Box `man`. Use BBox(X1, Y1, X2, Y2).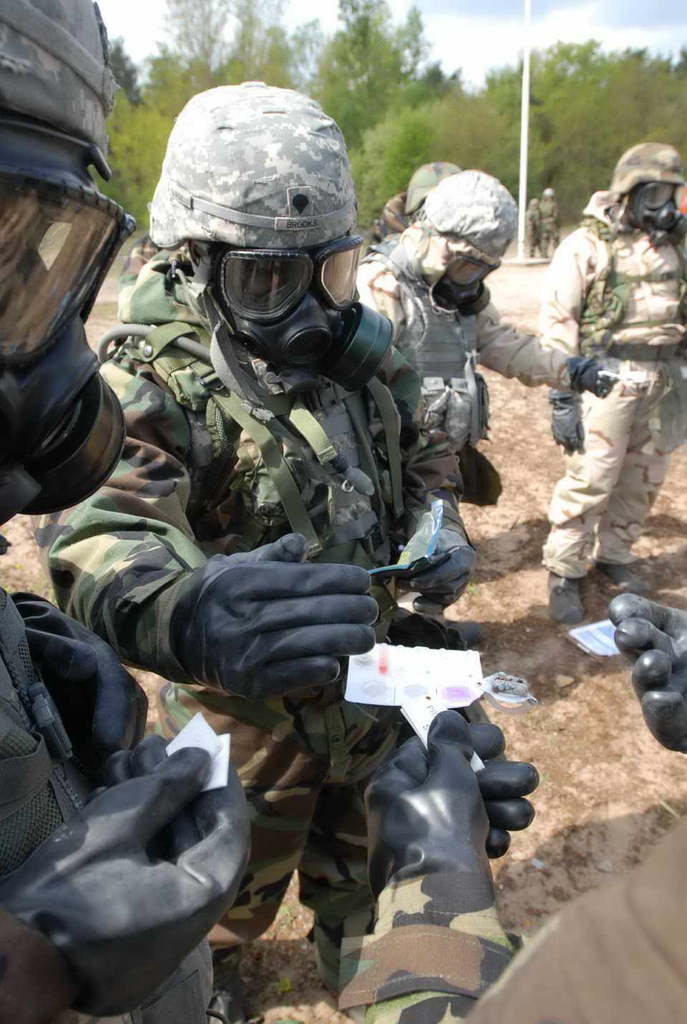
BBox(344, 158, 620, 631).
